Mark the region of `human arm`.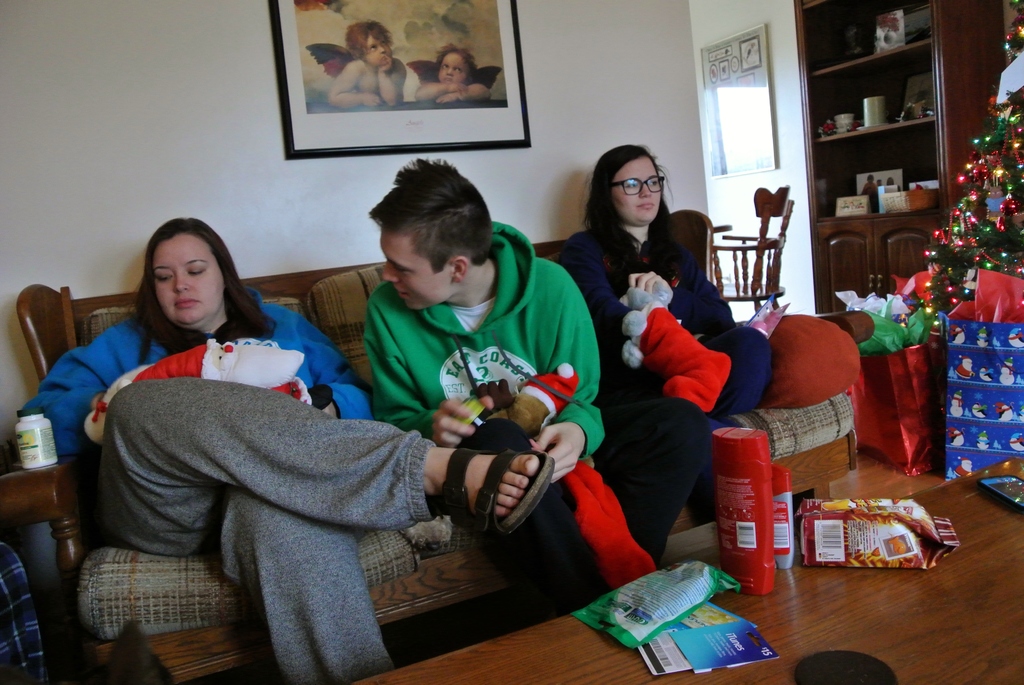
Region: [414, 72, 461, 104].
